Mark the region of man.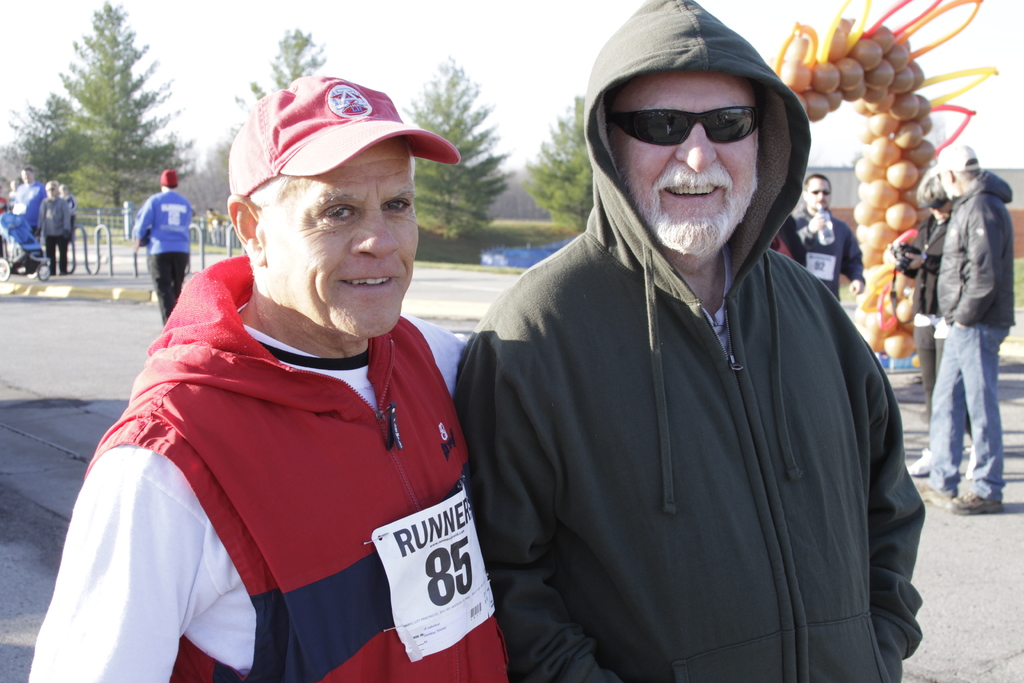
Region: <box>59,72,531,681</box>.
